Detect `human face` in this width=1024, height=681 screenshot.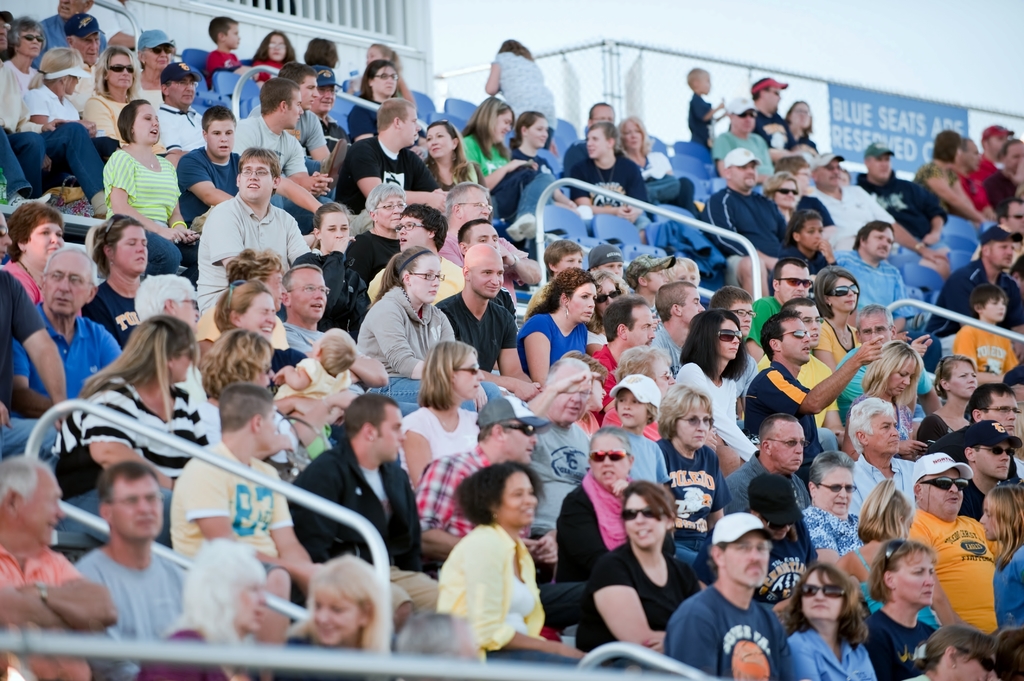
Detection: Rect(401, 214, 433, 252).
